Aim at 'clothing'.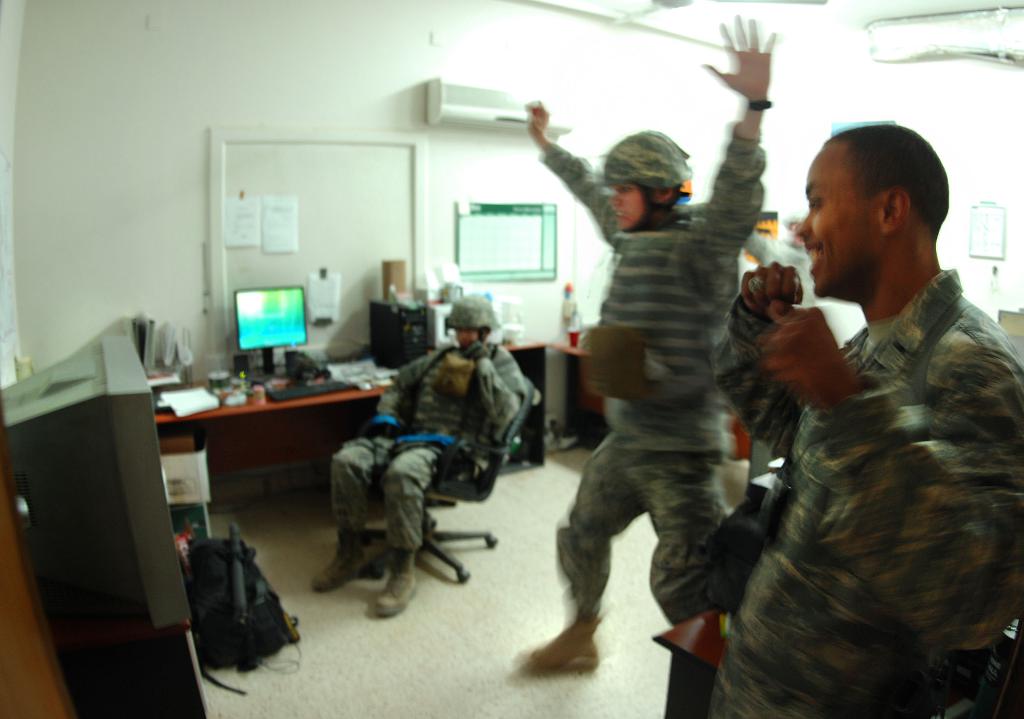
Aimed at [left=321, top=344, right=522, bottom=556].
